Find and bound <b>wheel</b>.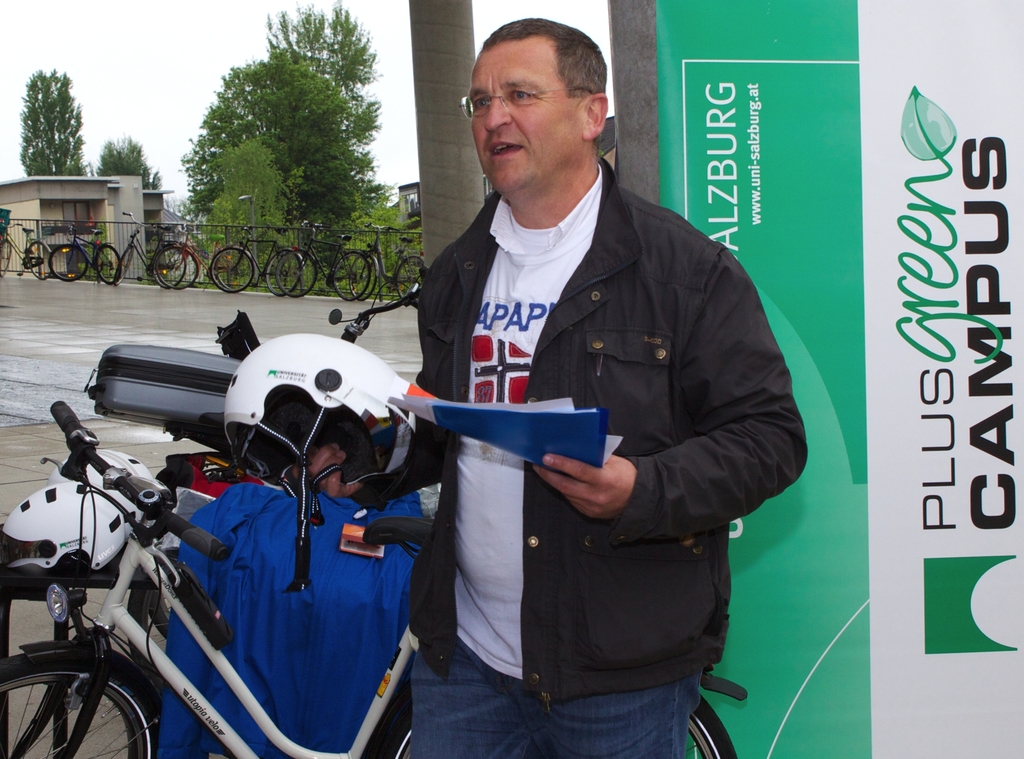
Bound: [152, 242, 200, 286].
